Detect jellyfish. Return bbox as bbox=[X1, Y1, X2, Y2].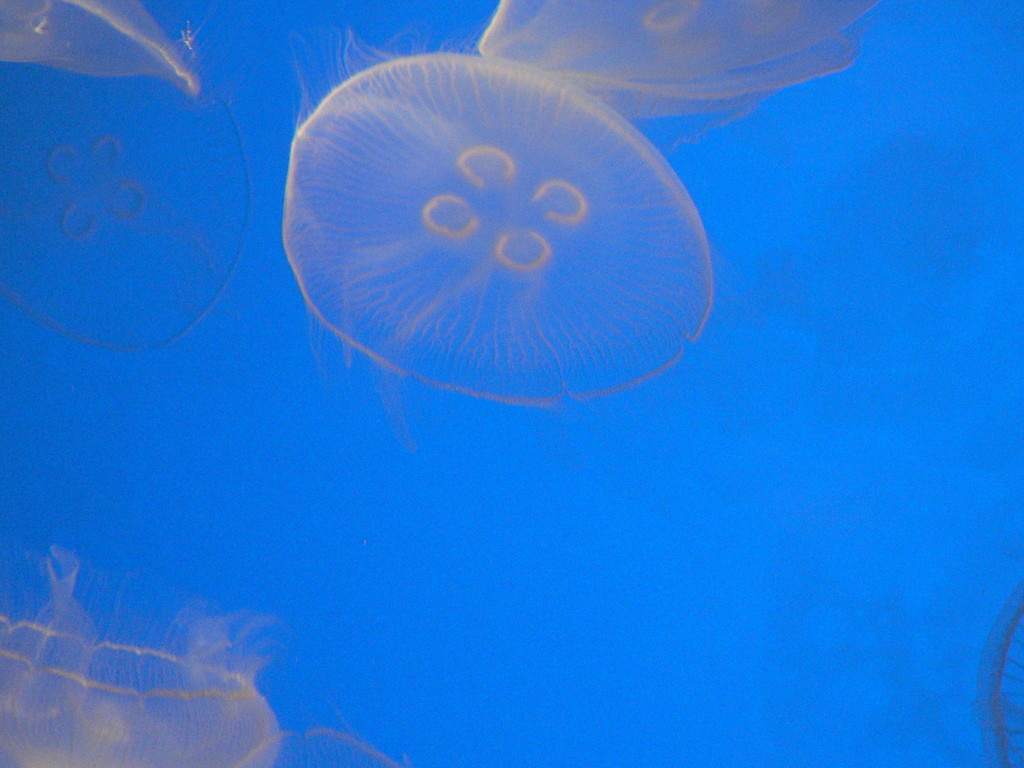
bbox=[0, 546, 275, 767].
